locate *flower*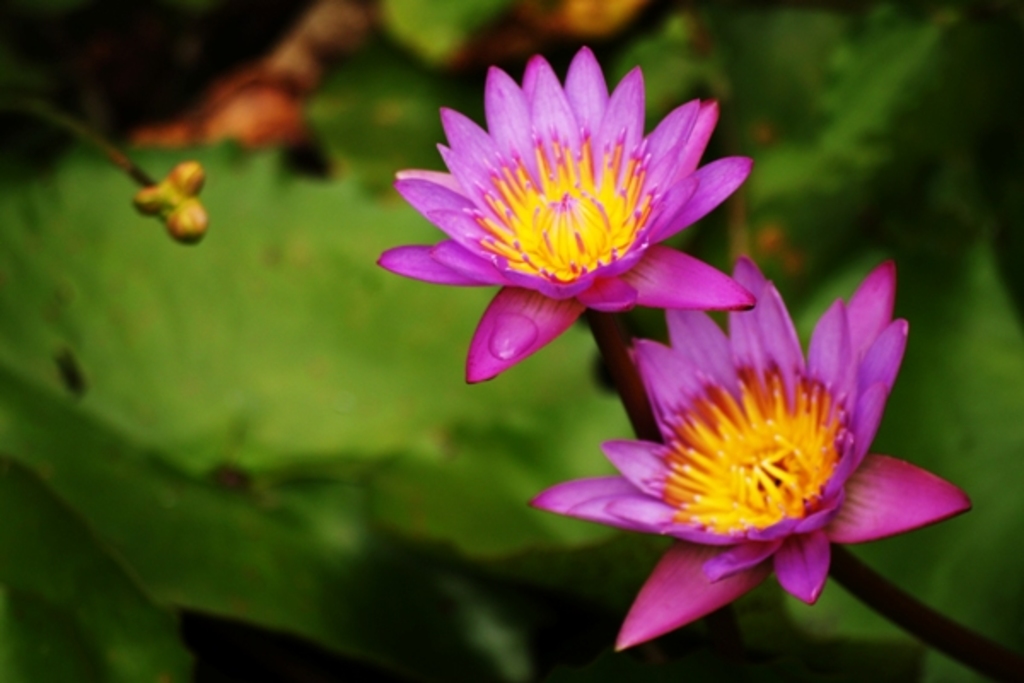
l=365, t=38, r=773, b=382
